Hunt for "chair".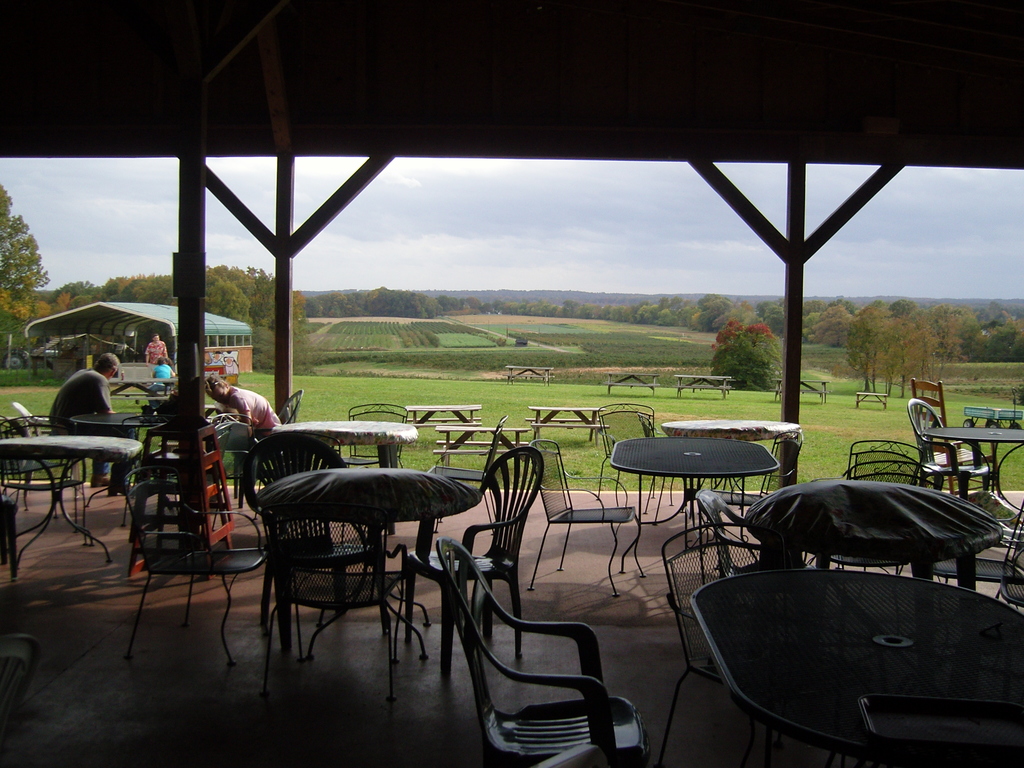
Hunted down at [262, 499, 403, 702].
